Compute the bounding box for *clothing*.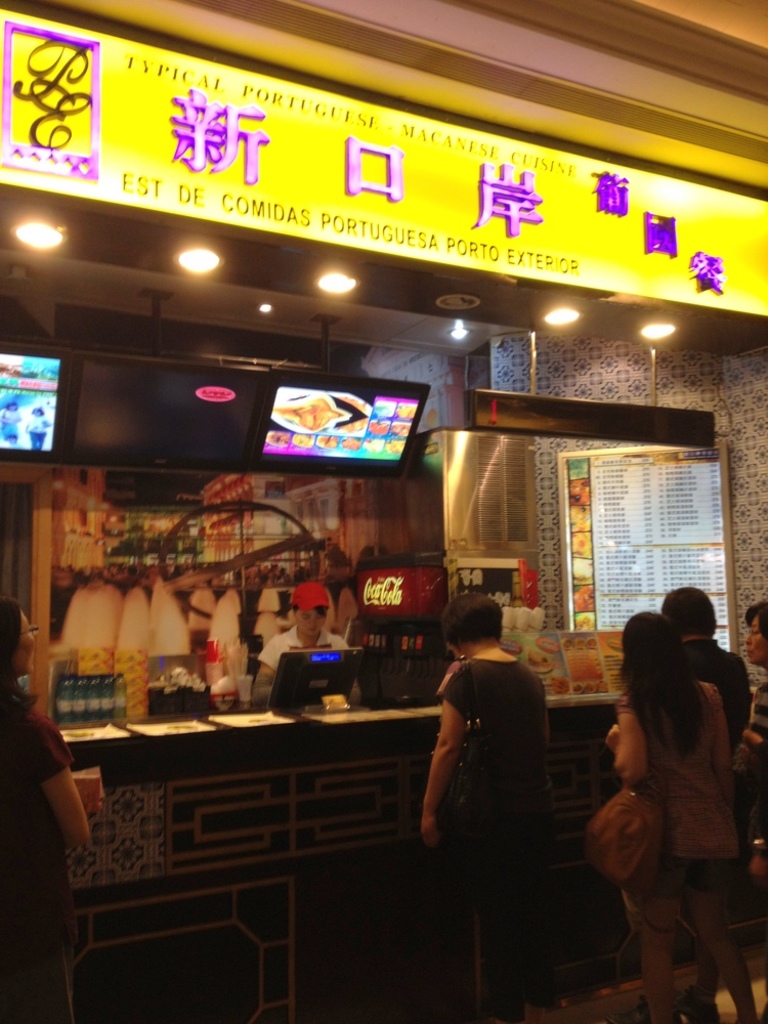
0, 707, 75, 1023.
